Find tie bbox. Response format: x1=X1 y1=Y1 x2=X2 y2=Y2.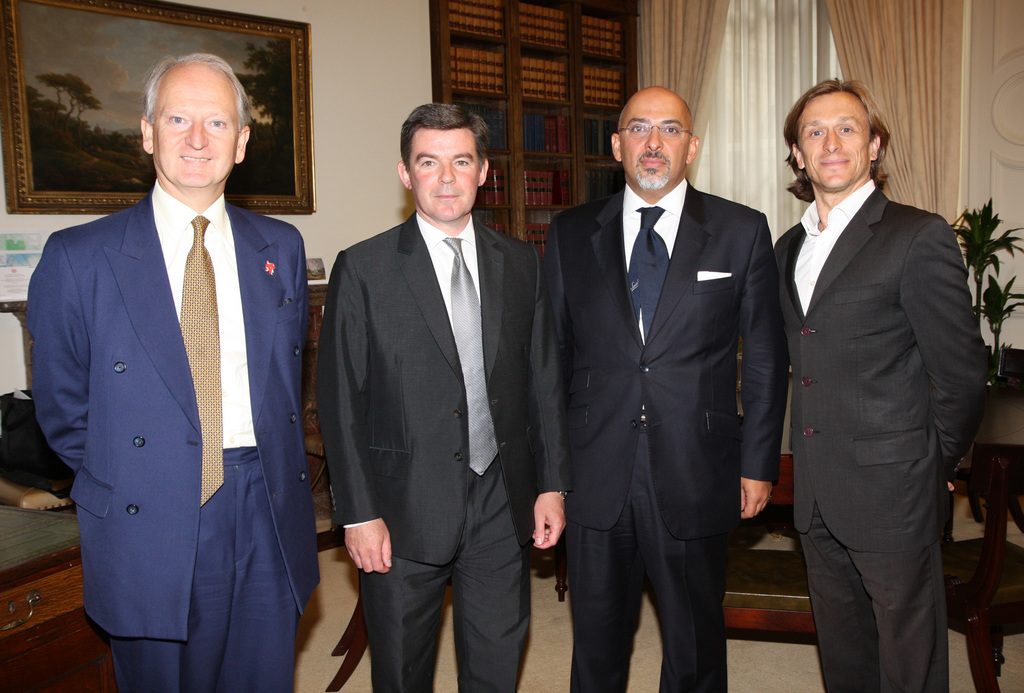
x1=180 y1=214 x2=225 y2=508.
